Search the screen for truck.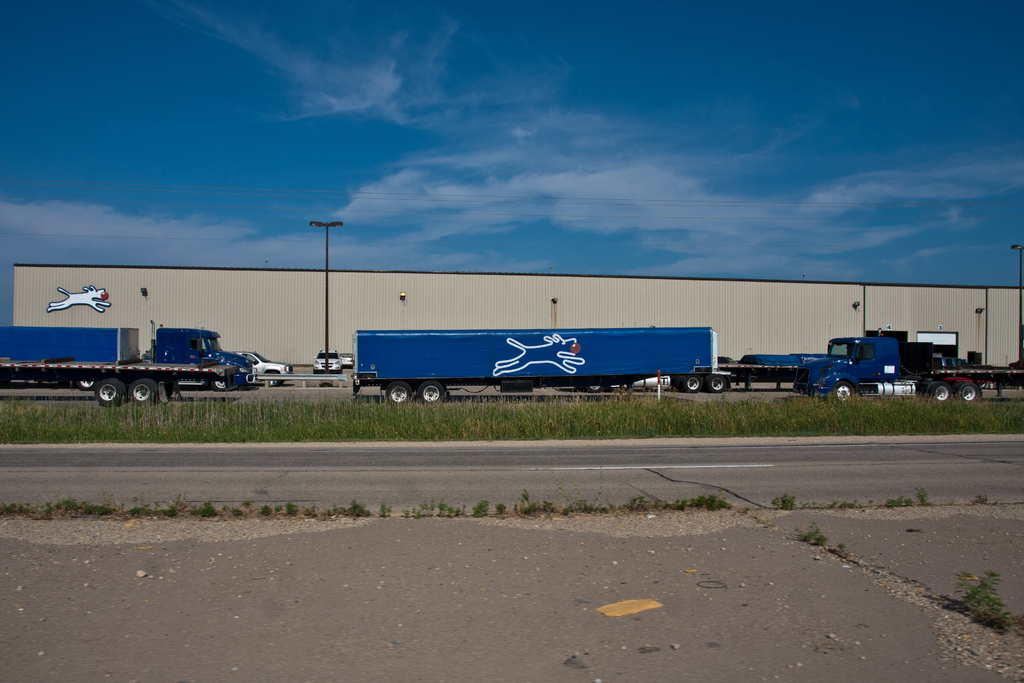
Found at box=[353, 328, 737, 404].
